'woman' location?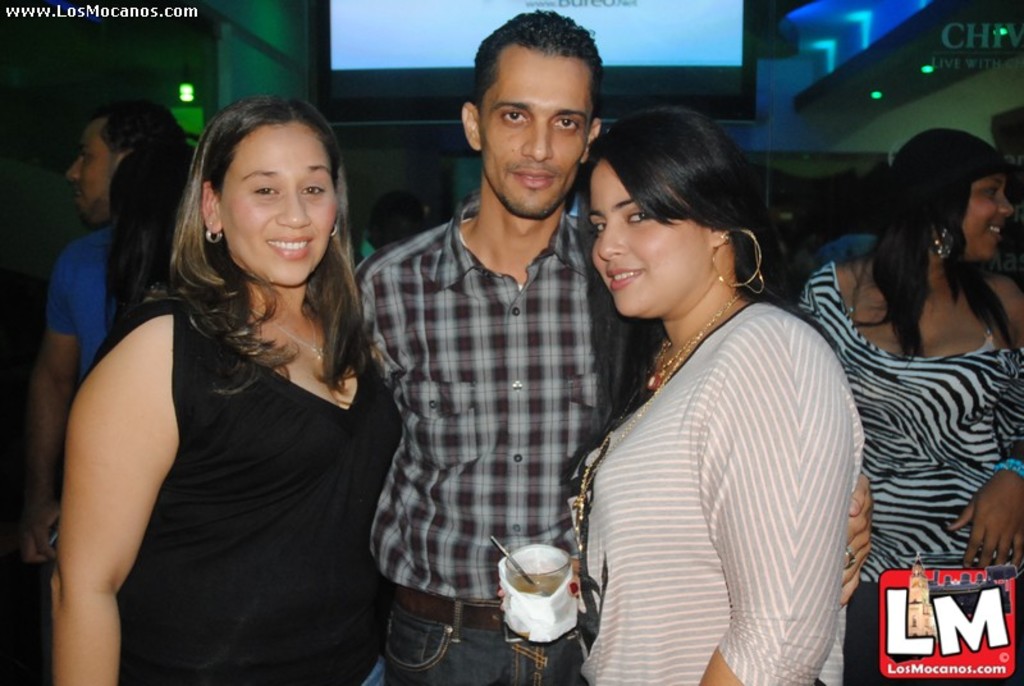
<region>41, 91, 424, 685</region>
